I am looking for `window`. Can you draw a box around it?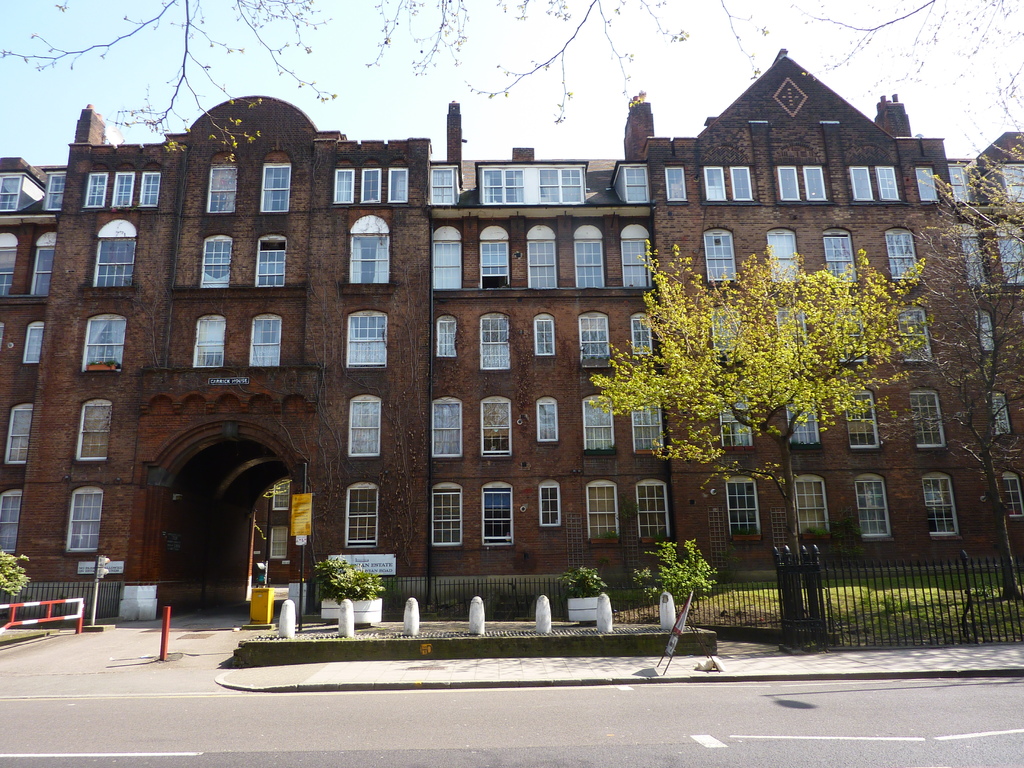
Sure, the bounding box is <bbox>772, 311, 804, 340</bbox>.
